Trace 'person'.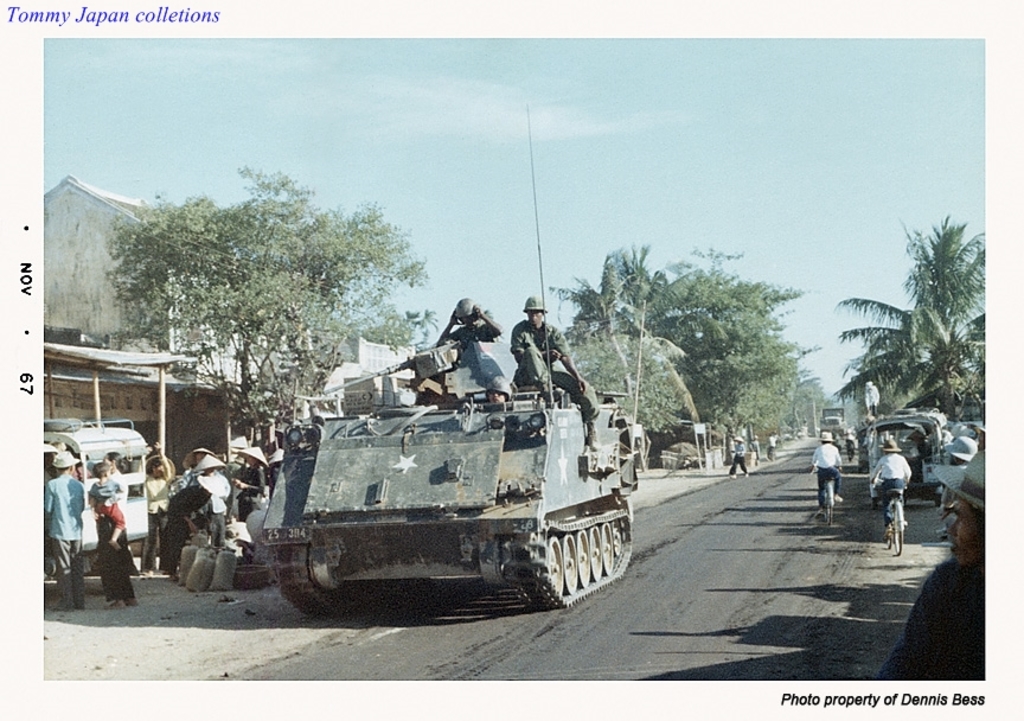
Traced to l=159, t=473, r=231, b=585.
